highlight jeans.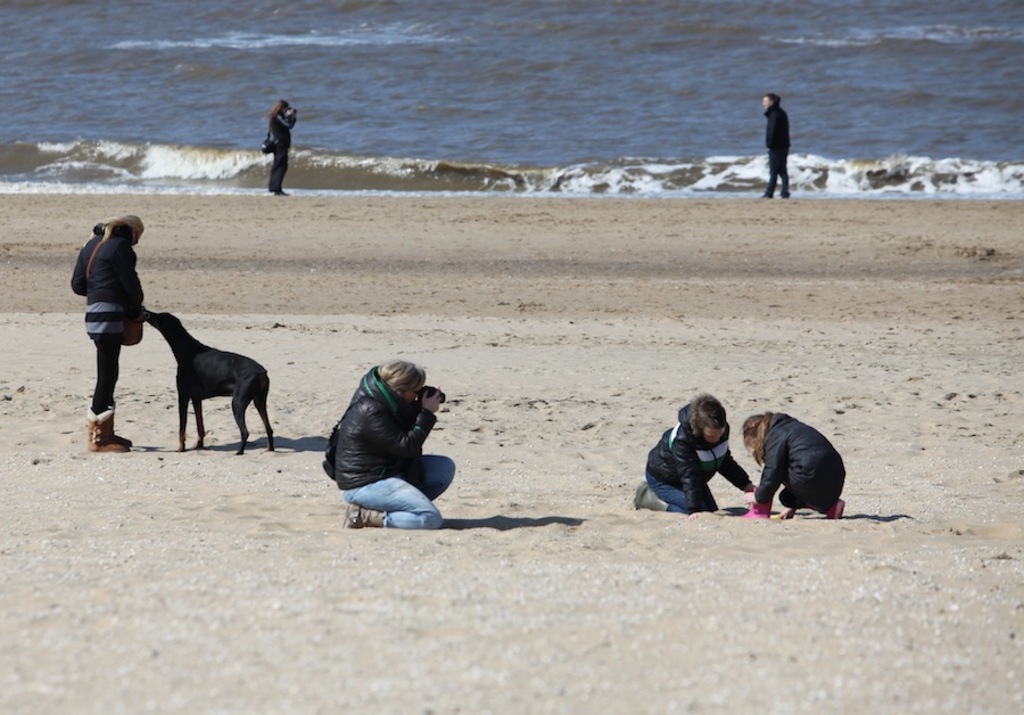
Highlighted region: {"left": 88, "top": 331, "right": 119, "bottom": 418}.
